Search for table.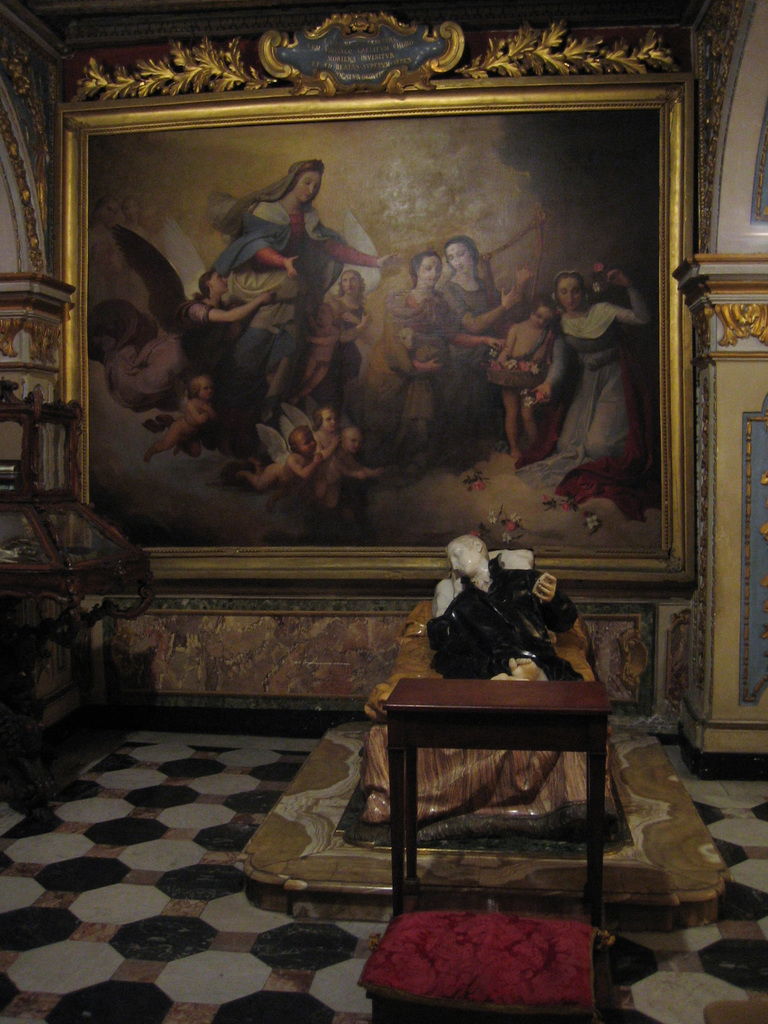
Found at bbox=(376, 628, 626, 913).
